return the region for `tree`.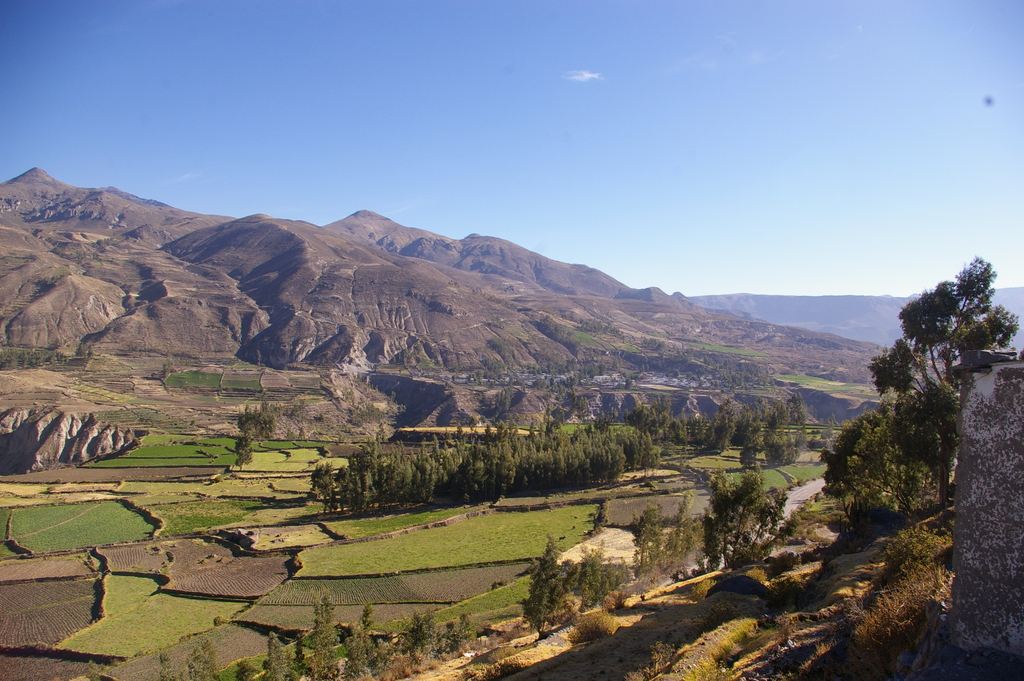
left=148, top=650, right=180, bottom=680.
